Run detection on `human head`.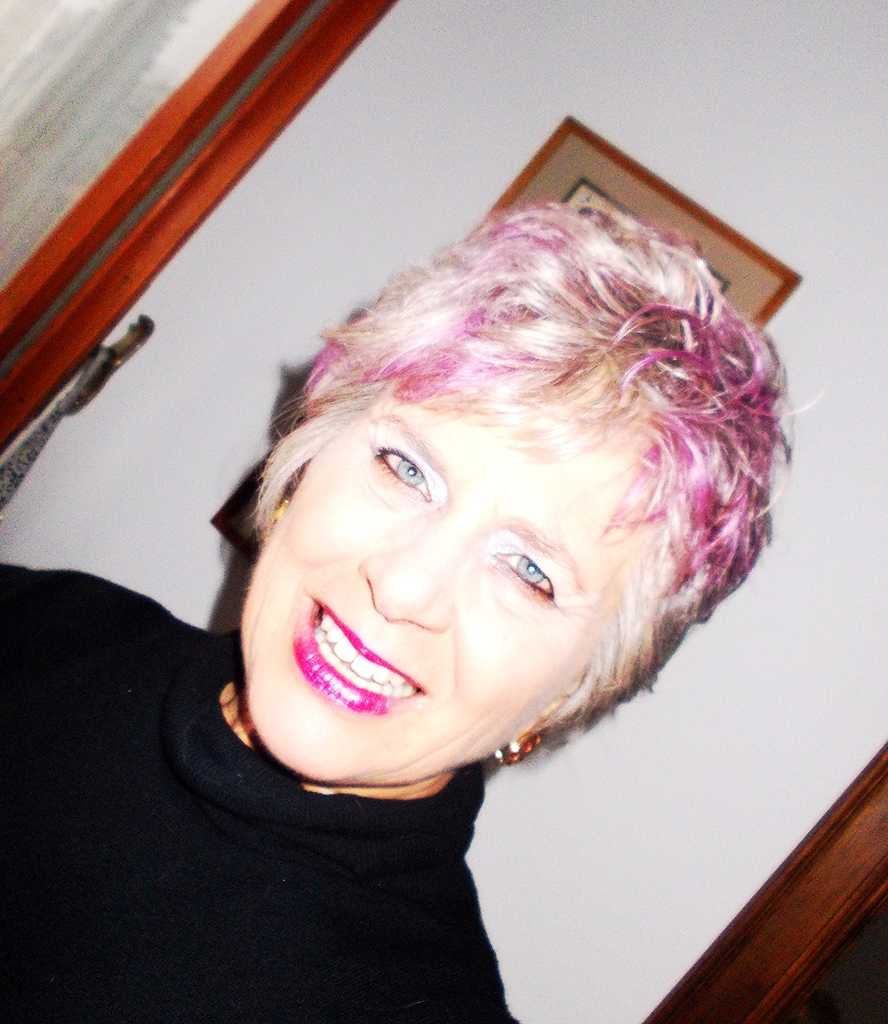
Result: crop(213, 172, 776, 780).
